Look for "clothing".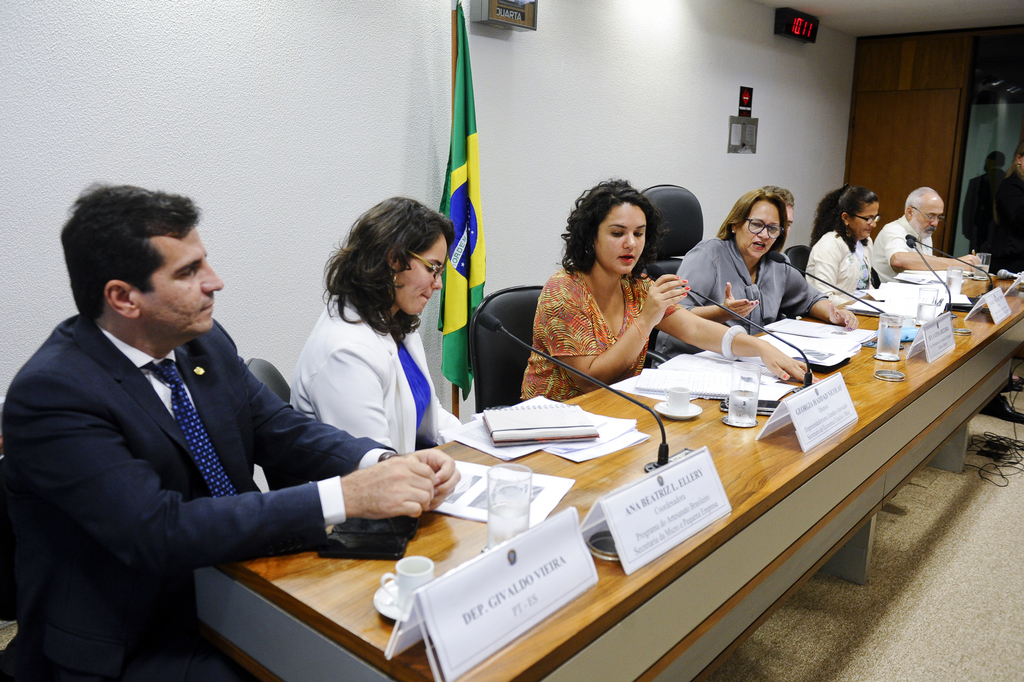
Found: box(877, 218, 936, 279).
